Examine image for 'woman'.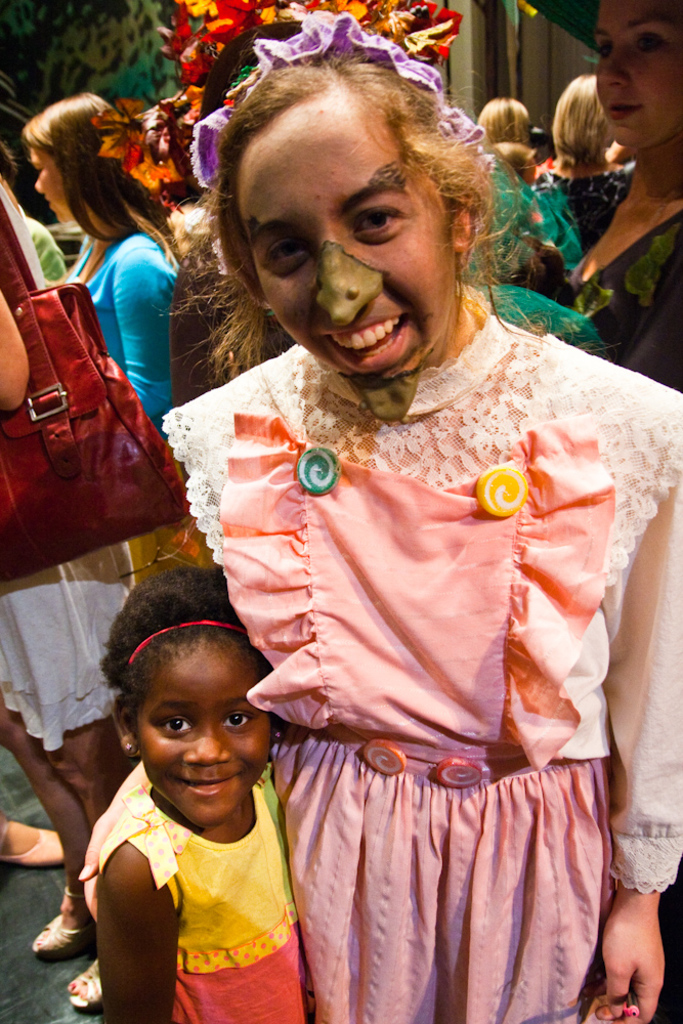
Examination result: pyautogui.locateOnScreen(515, 0, 682, 396).
